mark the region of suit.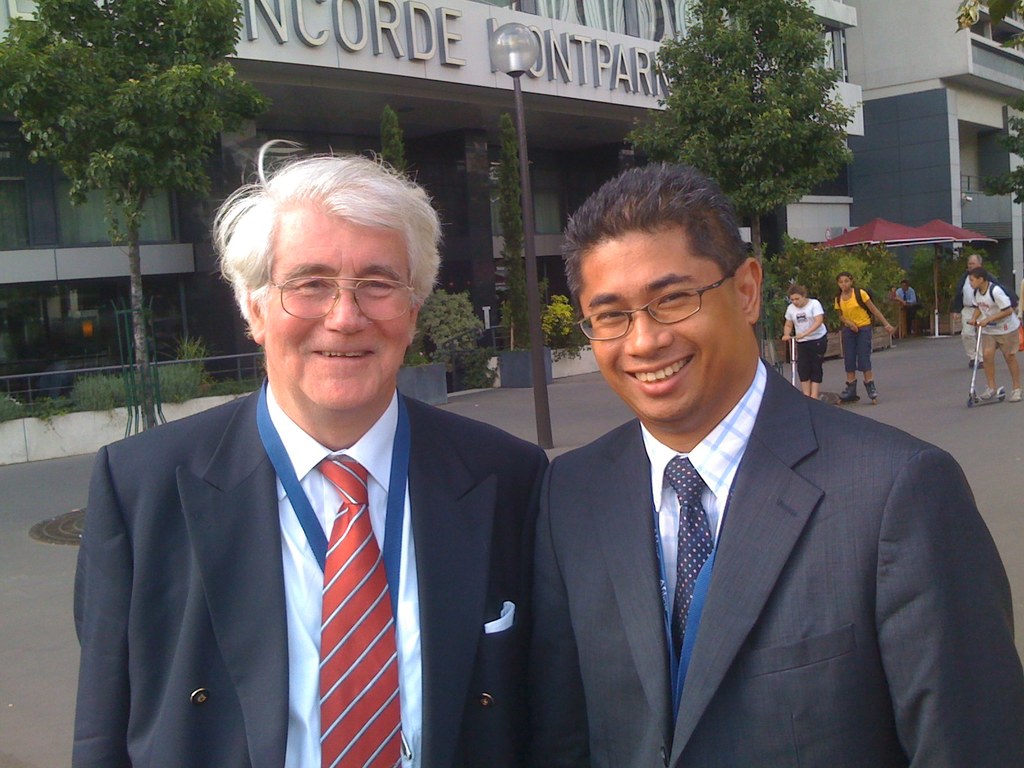
Region: x1=60, y1=287, x2=536, y2=766.
